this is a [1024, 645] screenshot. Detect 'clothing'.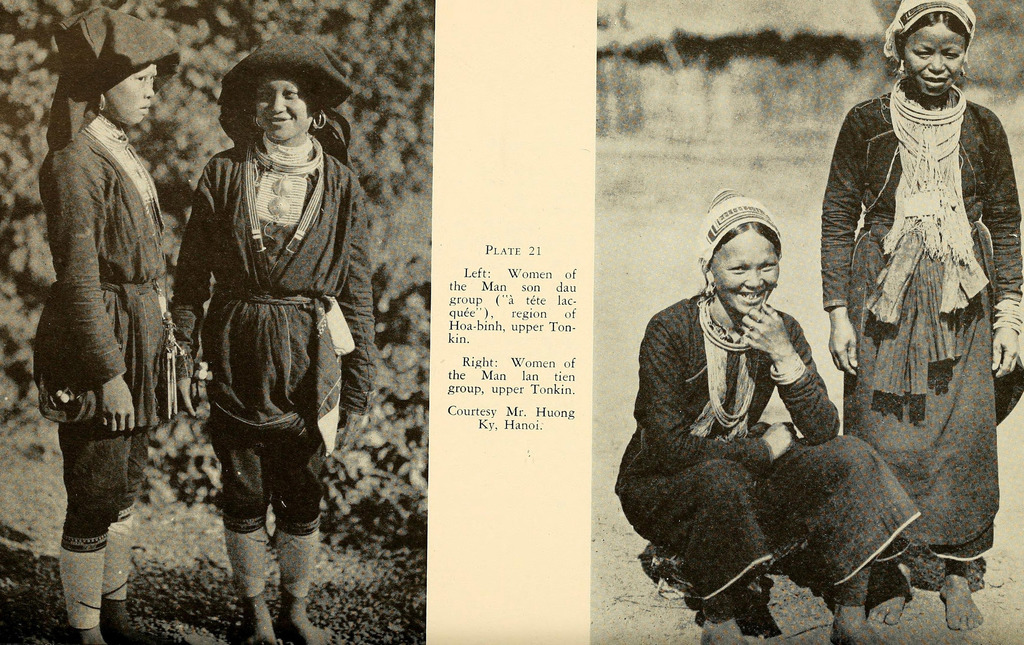
bbox(169, 128, 384, 608).
